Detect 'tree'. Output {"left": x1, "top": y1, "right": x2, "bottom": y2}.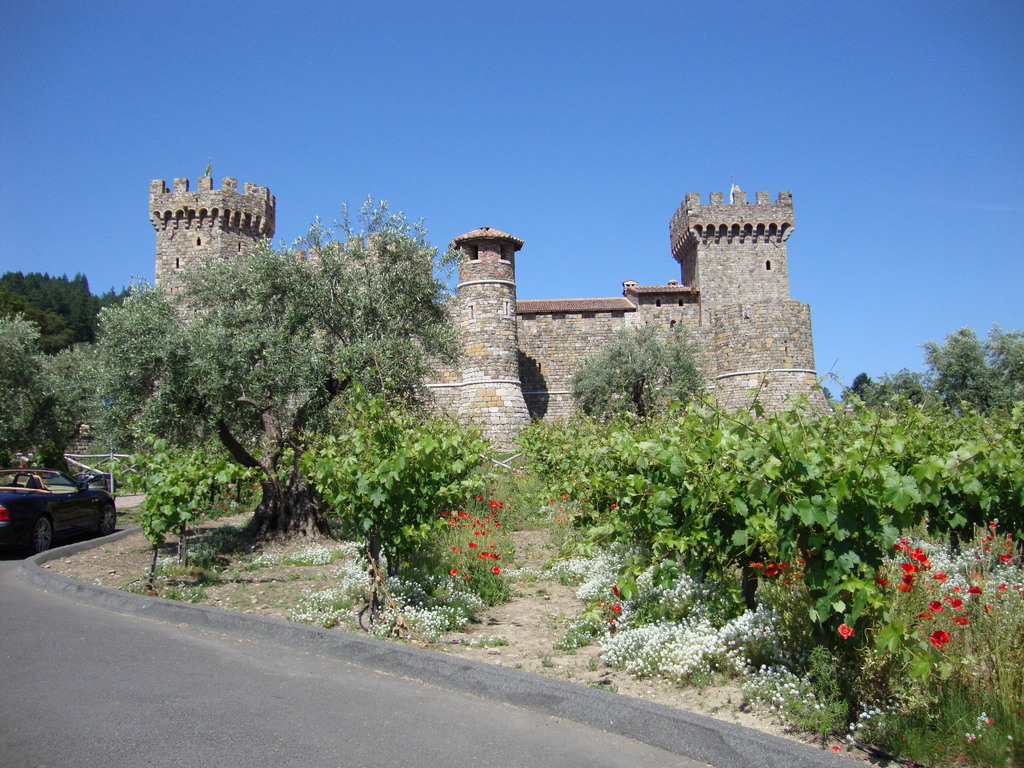
{"left": 563, "top": 312, "right": 705, "bottom": 415}.
